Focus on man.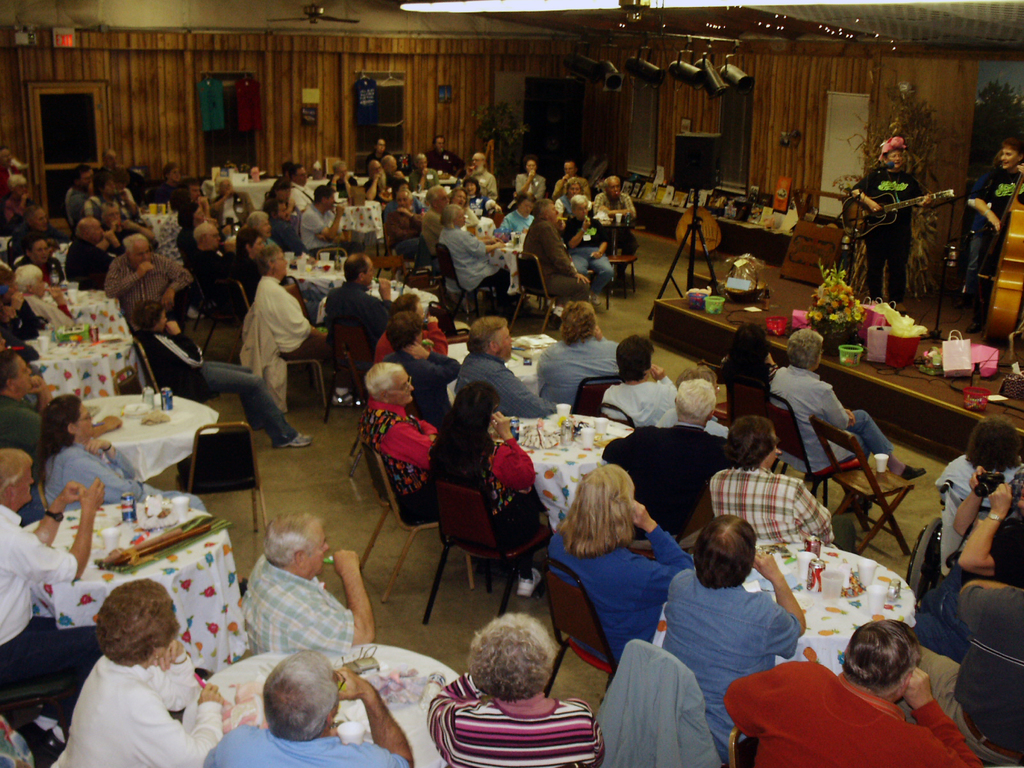
Focused at 106,233,193,330.
